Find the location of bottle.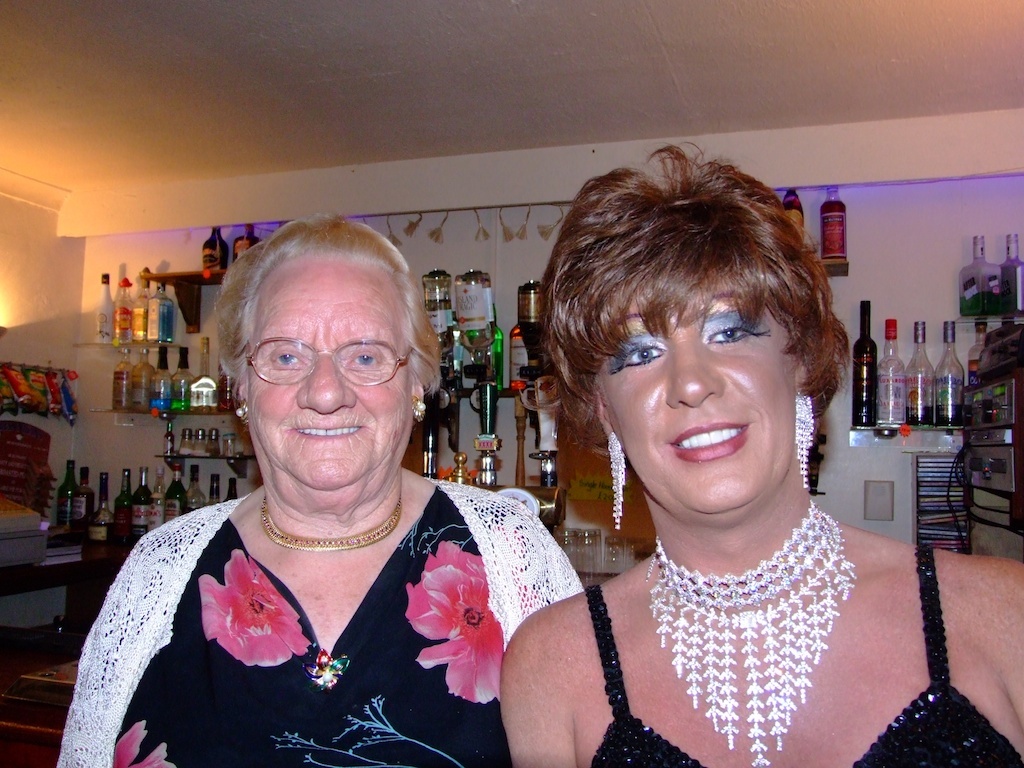
Location: (x1=489, y1=299, x2=517, y2=409).
